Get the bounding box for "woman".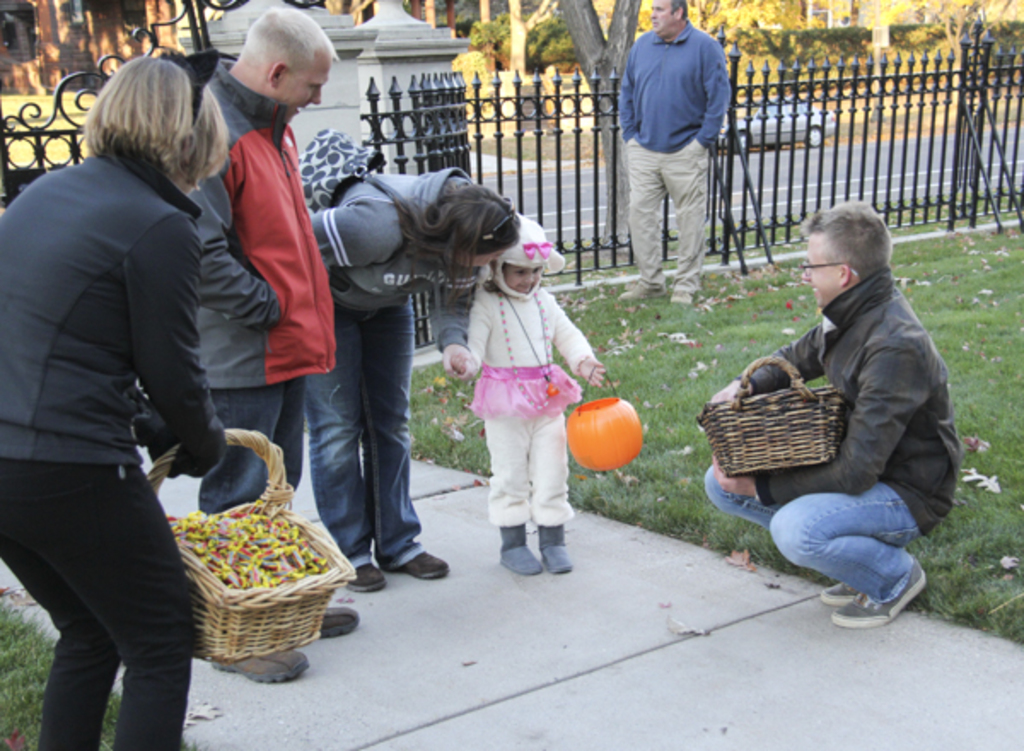
[312,162,526,594].
